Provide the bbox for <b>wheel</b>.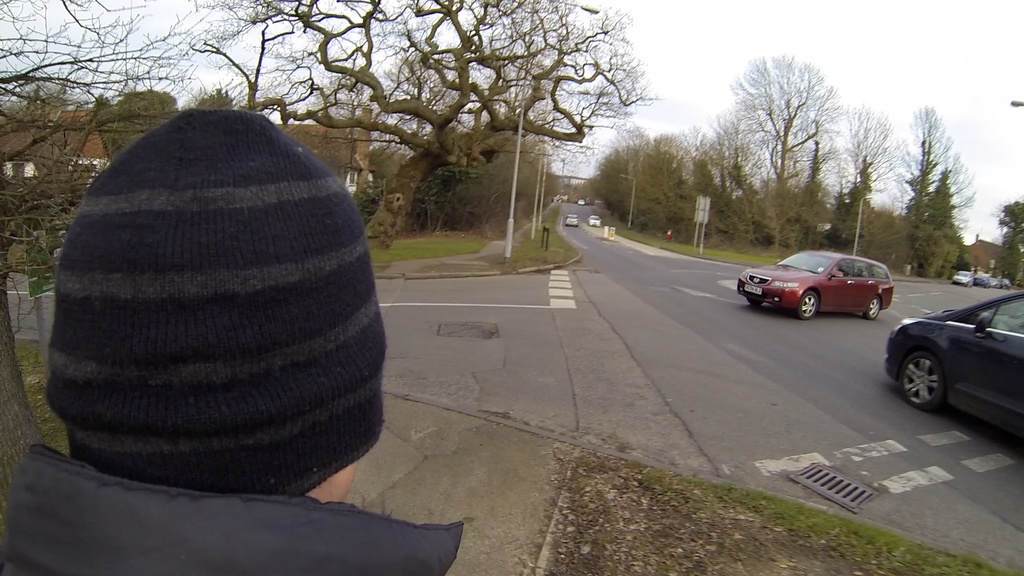
(746, 297, 764, 310).
